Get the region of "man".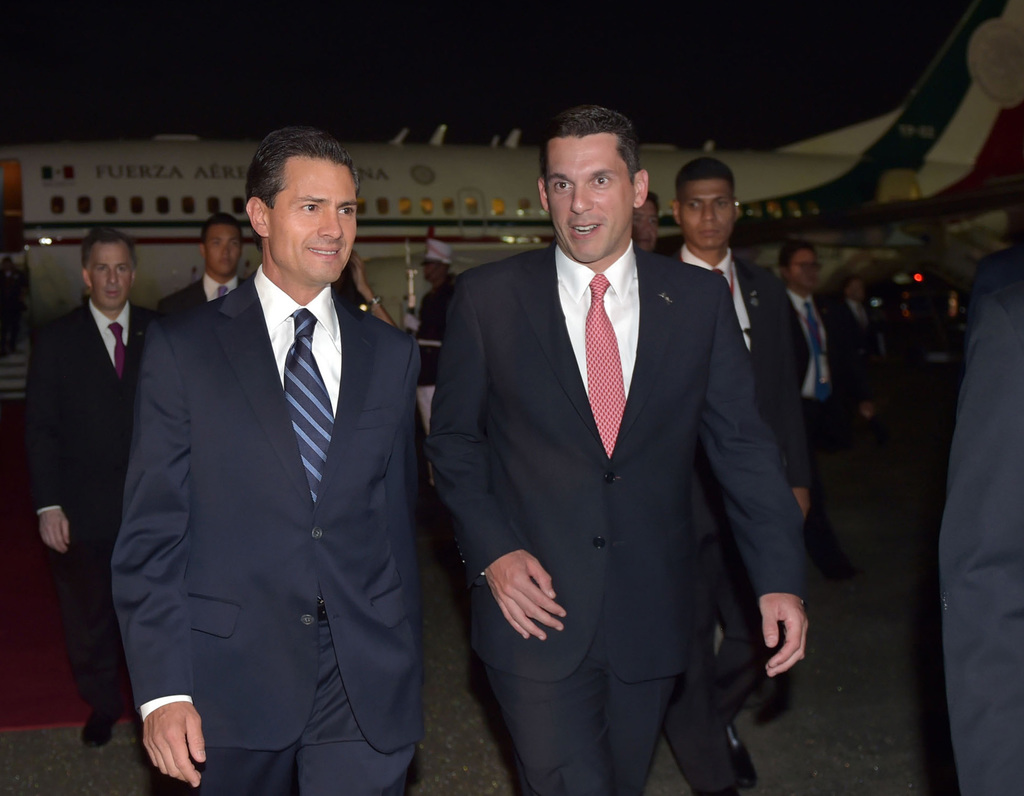
(x1=28, y1=227, x2=165, y2=751).
